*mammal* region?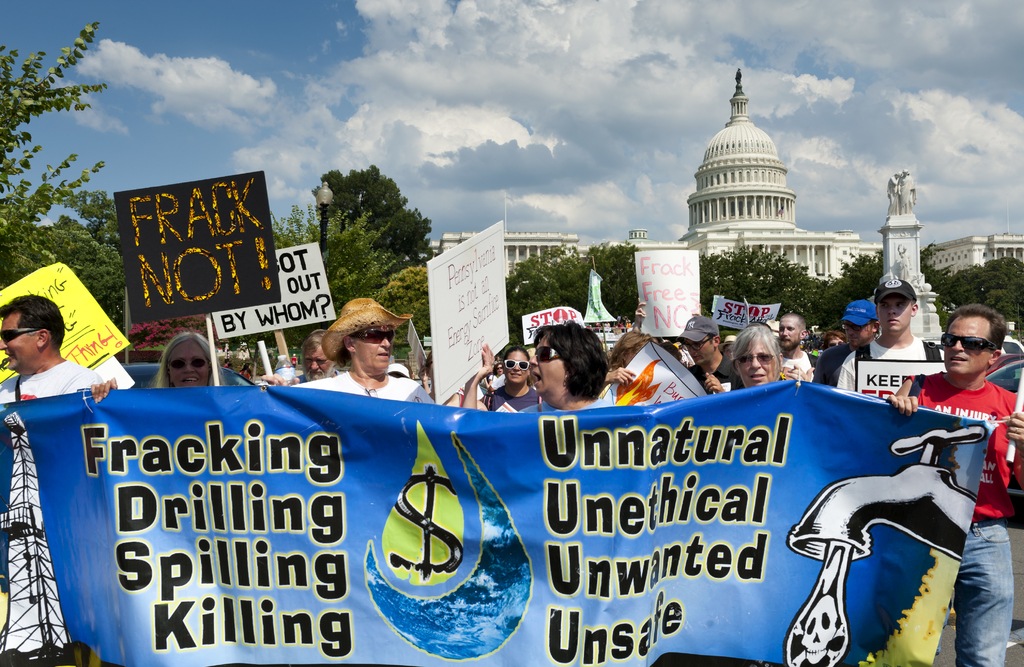
box=[481, 342, 540, 412]
